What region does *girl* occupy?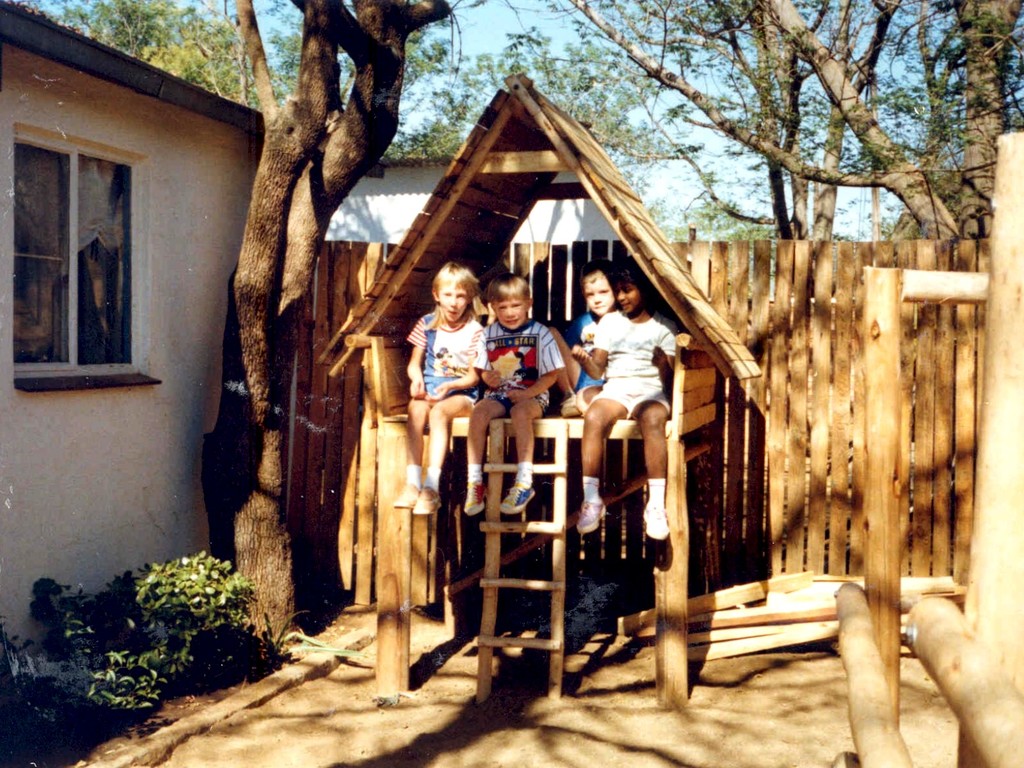
393,260,488,512.
